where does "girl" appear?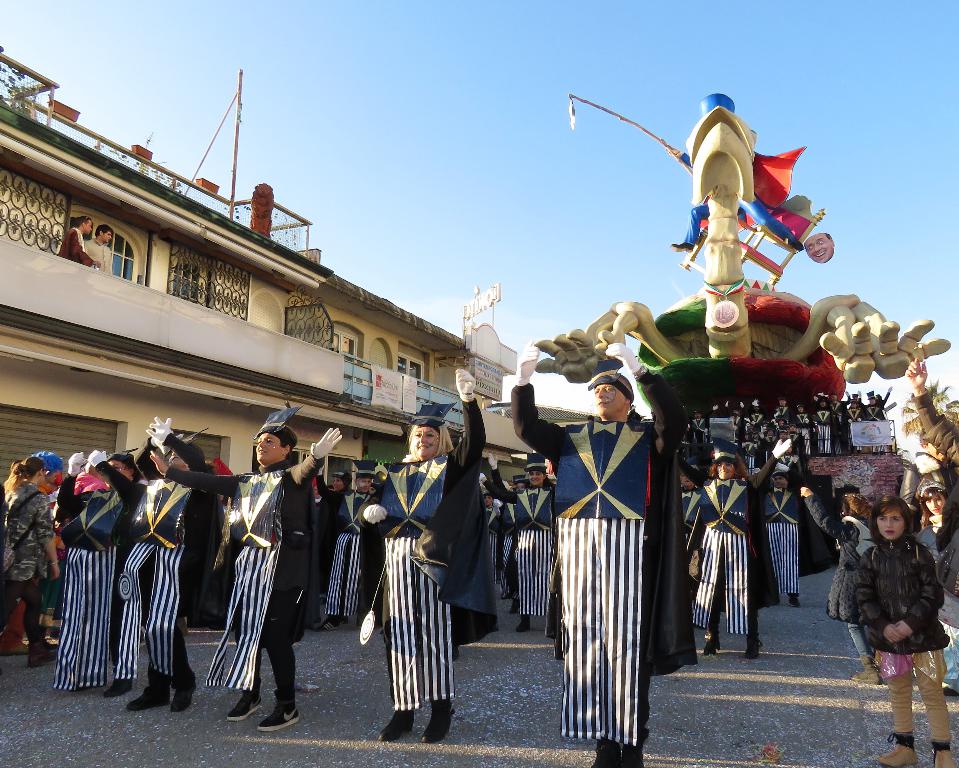
Appears at [left=911, top=479, right=952, bottom=542].
